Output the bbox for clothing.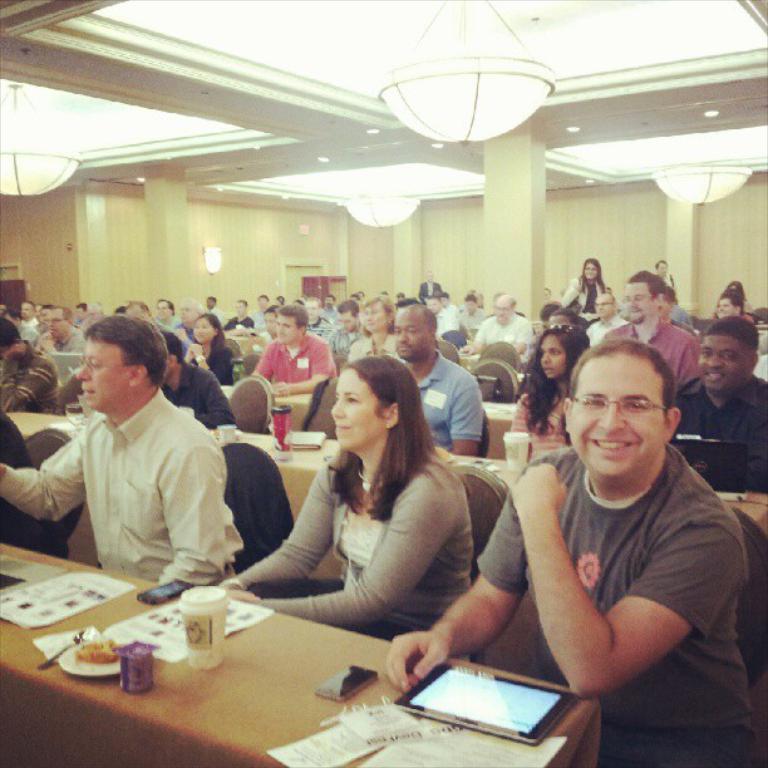
select_region(41, 363, 246, 591).
